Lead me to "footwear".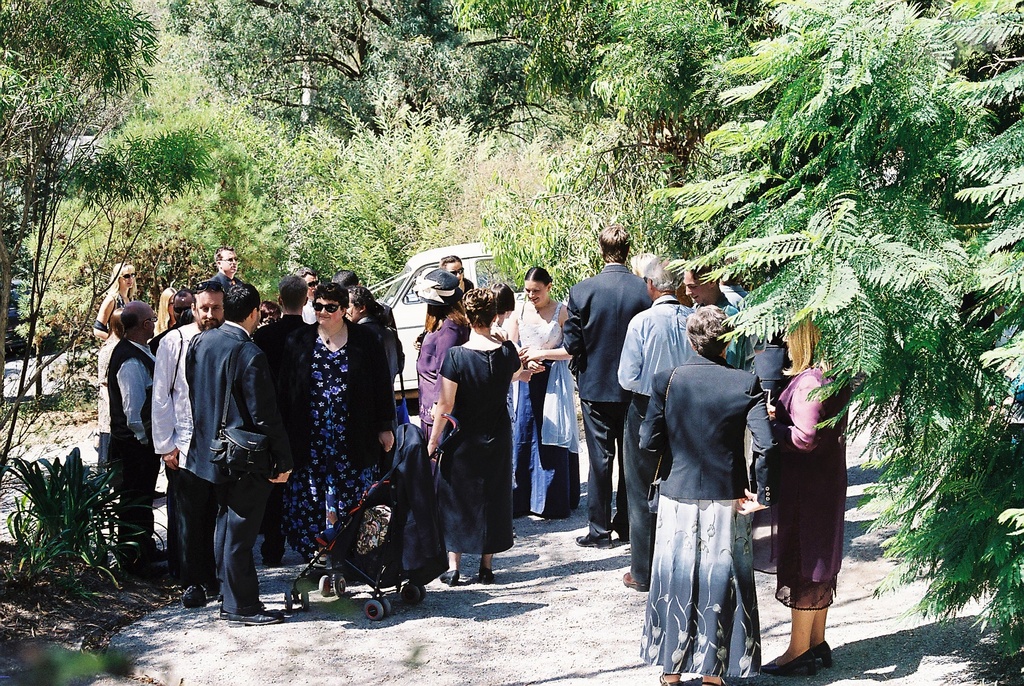
Lead to x1=219 y1=606 x2=271 y2=619.
